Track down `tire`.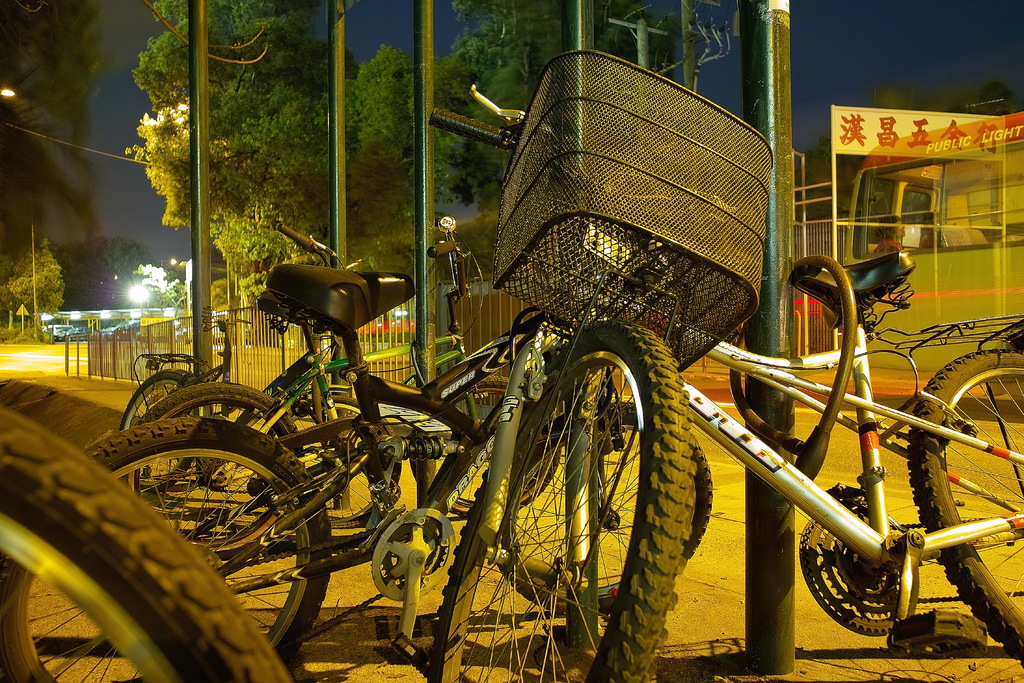
Tracked to Rect(120, 372, 197, 493).
